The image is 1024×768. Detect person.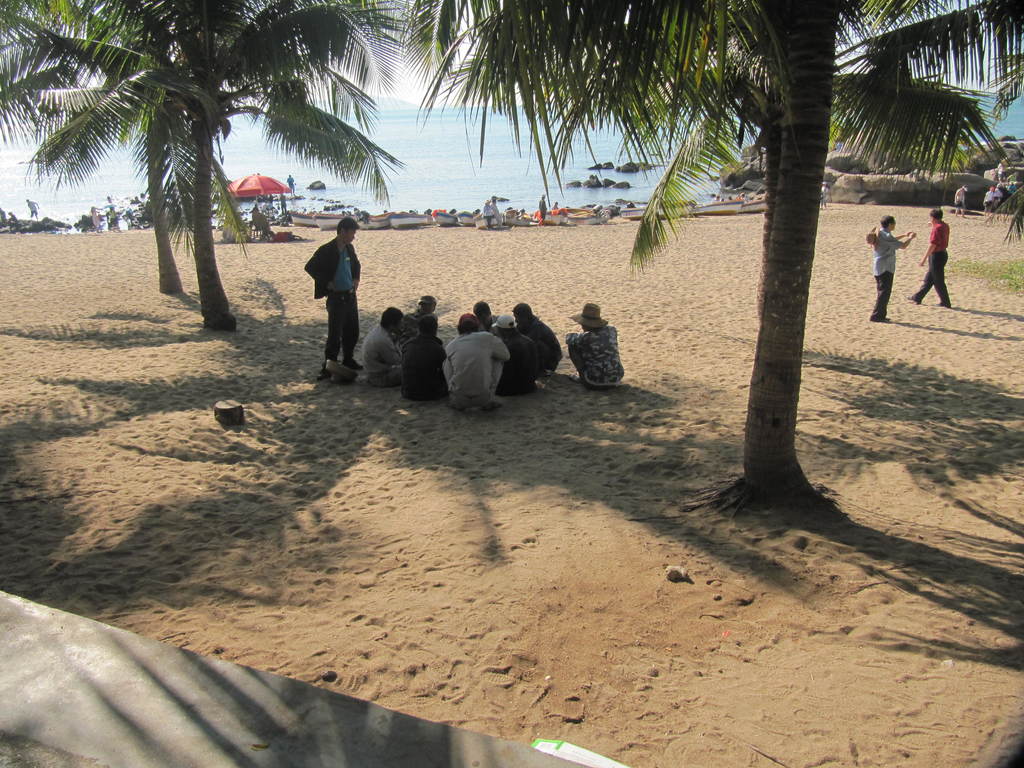
Detection: 982,186,997,220.
